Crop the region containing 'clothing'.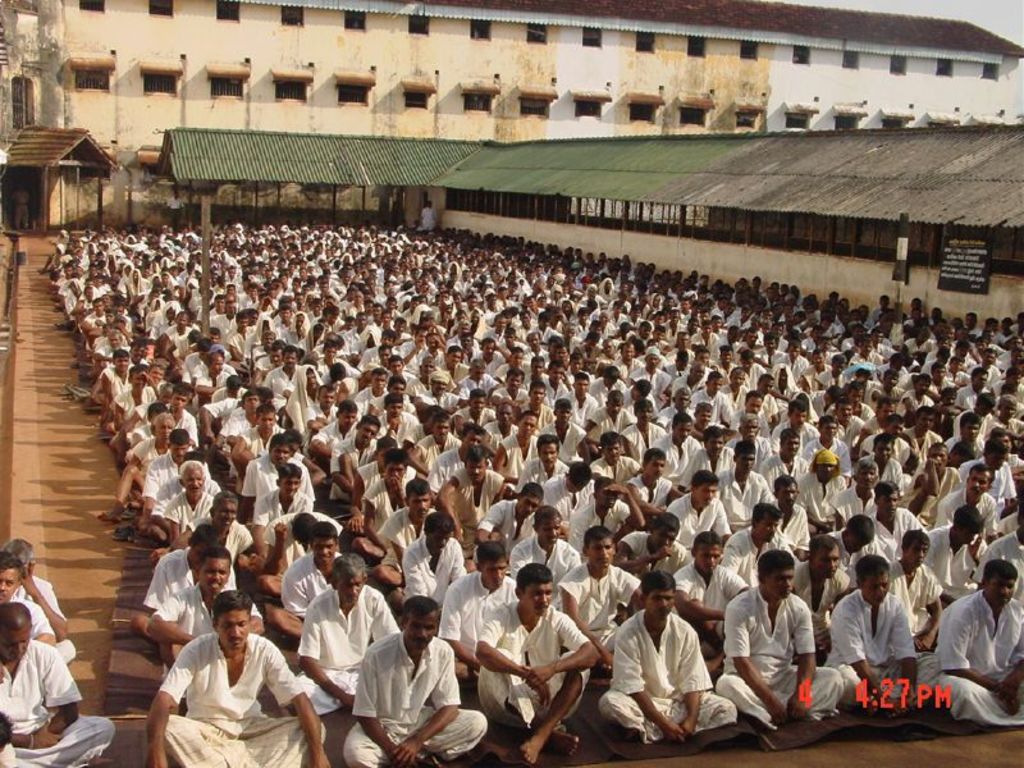
Crop region: l=0, t=594, r=50, b=635.
